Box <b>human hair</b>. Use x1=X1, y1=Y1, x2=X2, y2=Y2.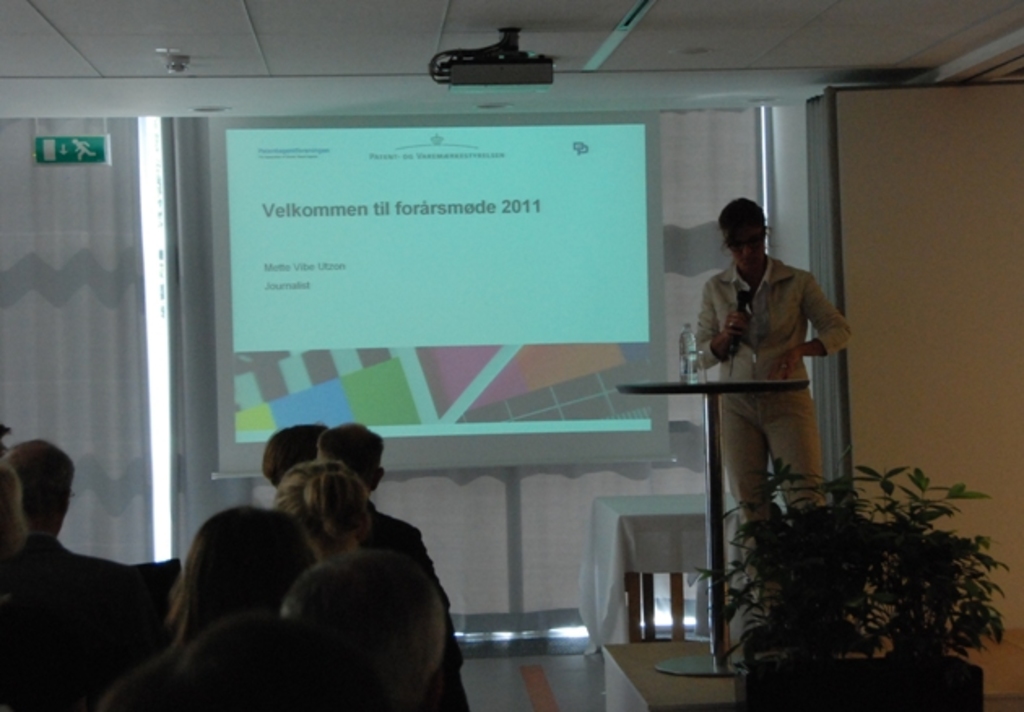
x1=2, y1=436, x2=73, y2=514.
